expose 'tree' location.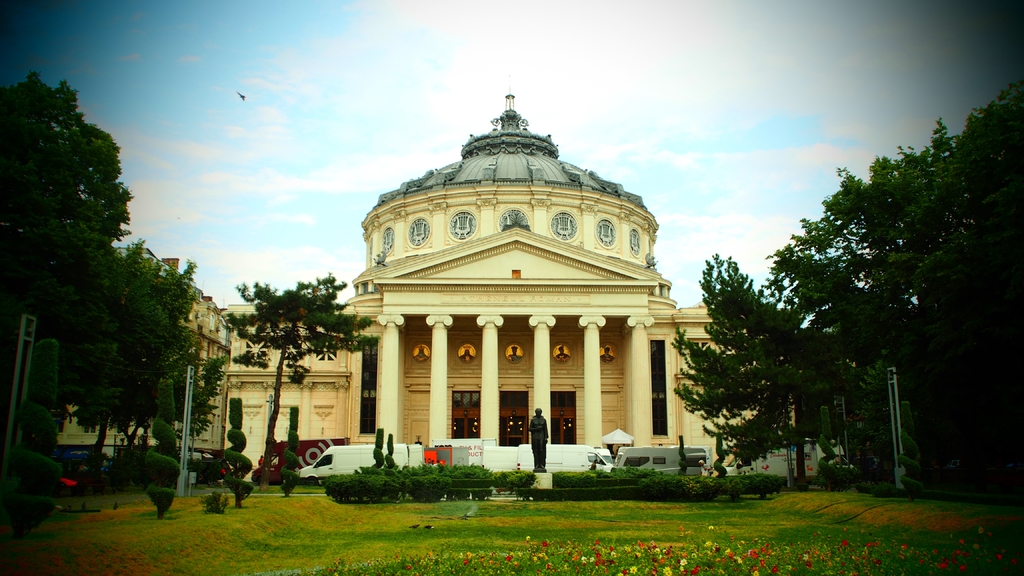
Exposed at (x1=216, y1=269, x2=378, y2=497).
